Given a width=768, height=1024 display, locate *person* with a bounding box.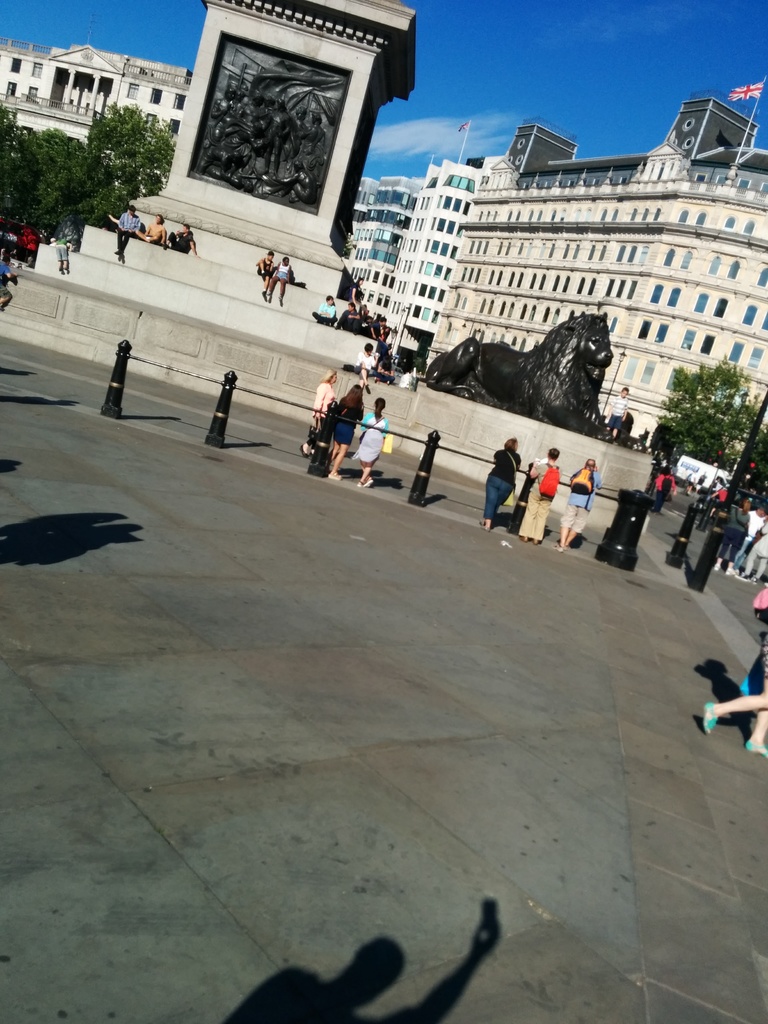
Located: 334:386:364:477.
